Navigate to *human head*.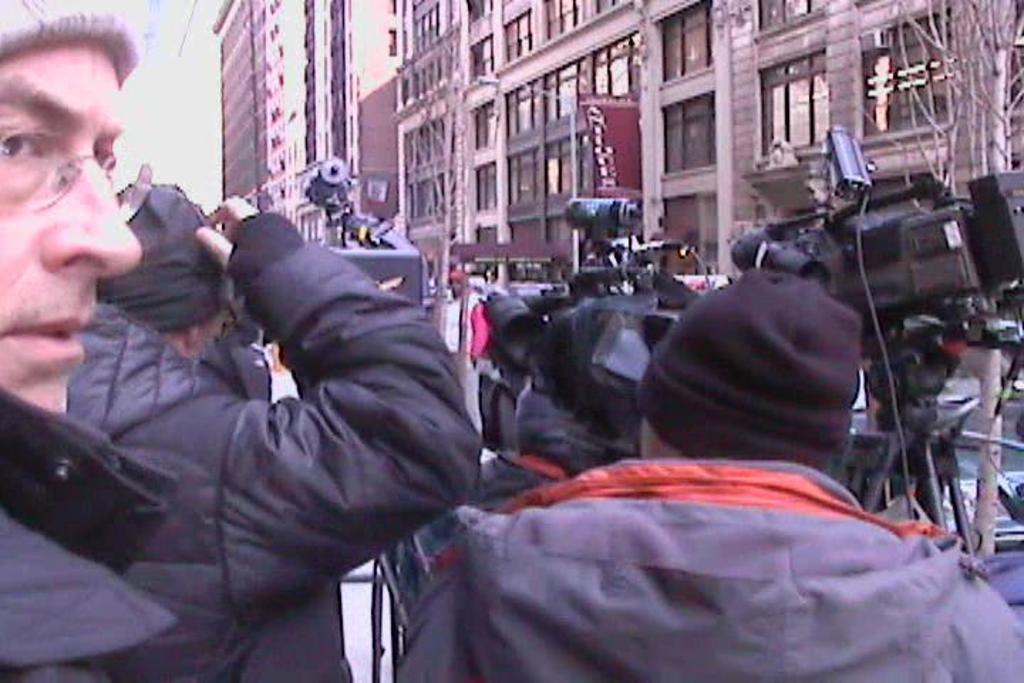
Navigation target: 661,256,892,478.
